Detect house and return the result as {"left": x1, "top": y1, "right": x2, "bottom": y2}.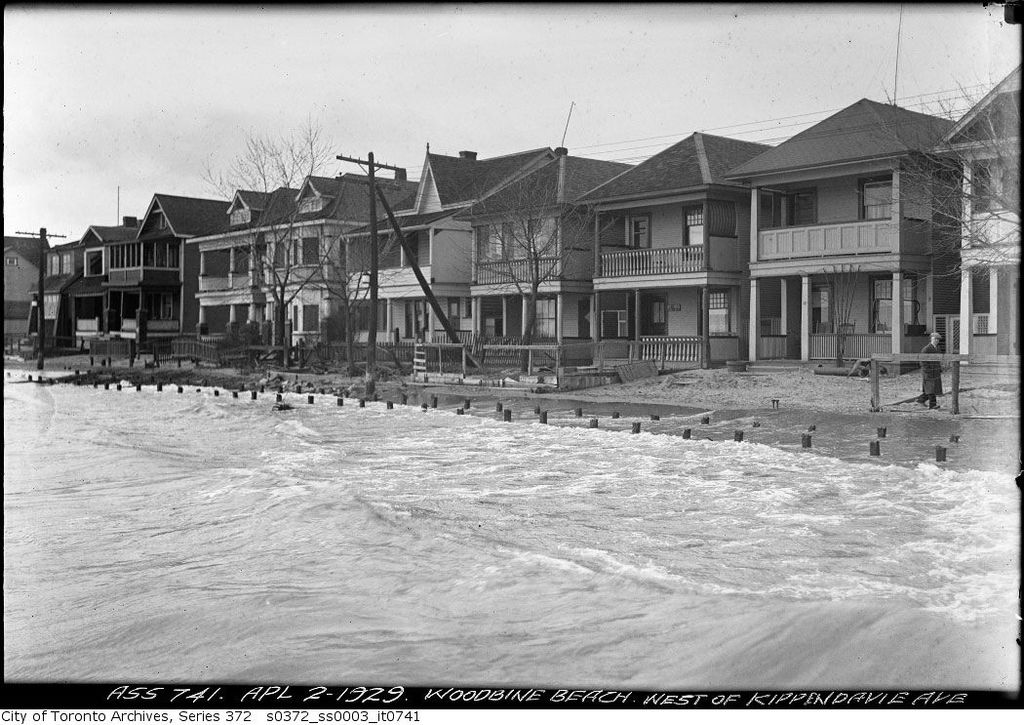
{"left": 718, "top": 94, "right": 956, "bottom": 375}.
